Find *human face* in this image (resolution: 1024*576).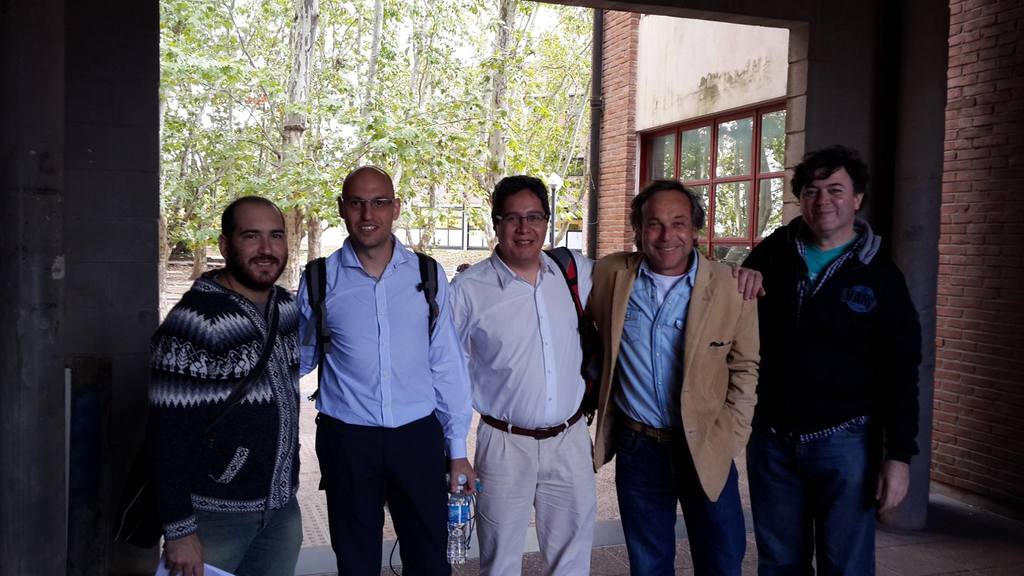
(231,205,294,294).
